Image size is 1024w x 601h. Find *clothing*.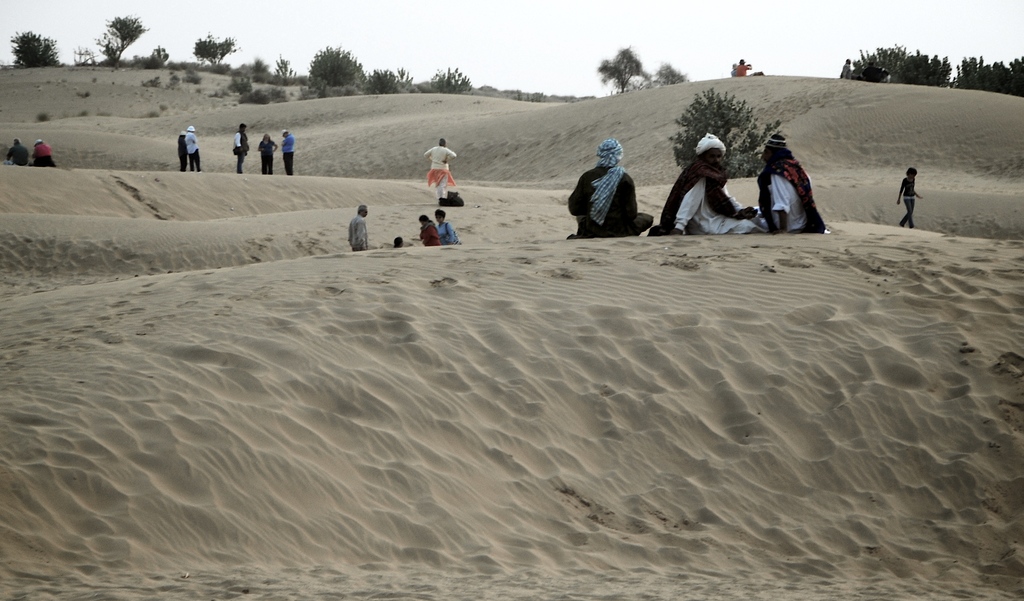
BBox(572, 131, 644, 233).
